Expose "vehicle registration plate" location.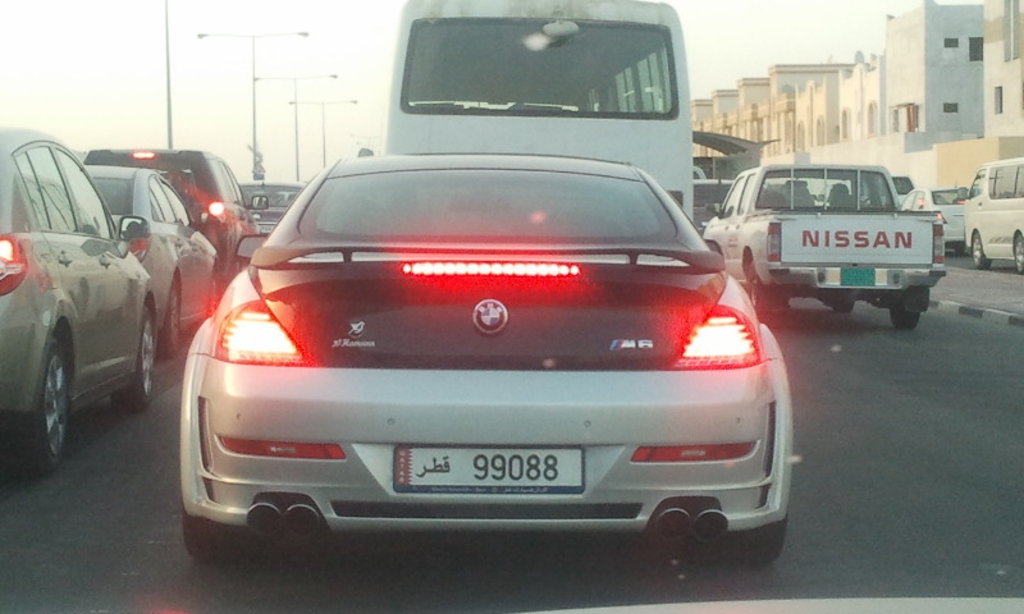
Exposed at 385, 445, 618, 514.
